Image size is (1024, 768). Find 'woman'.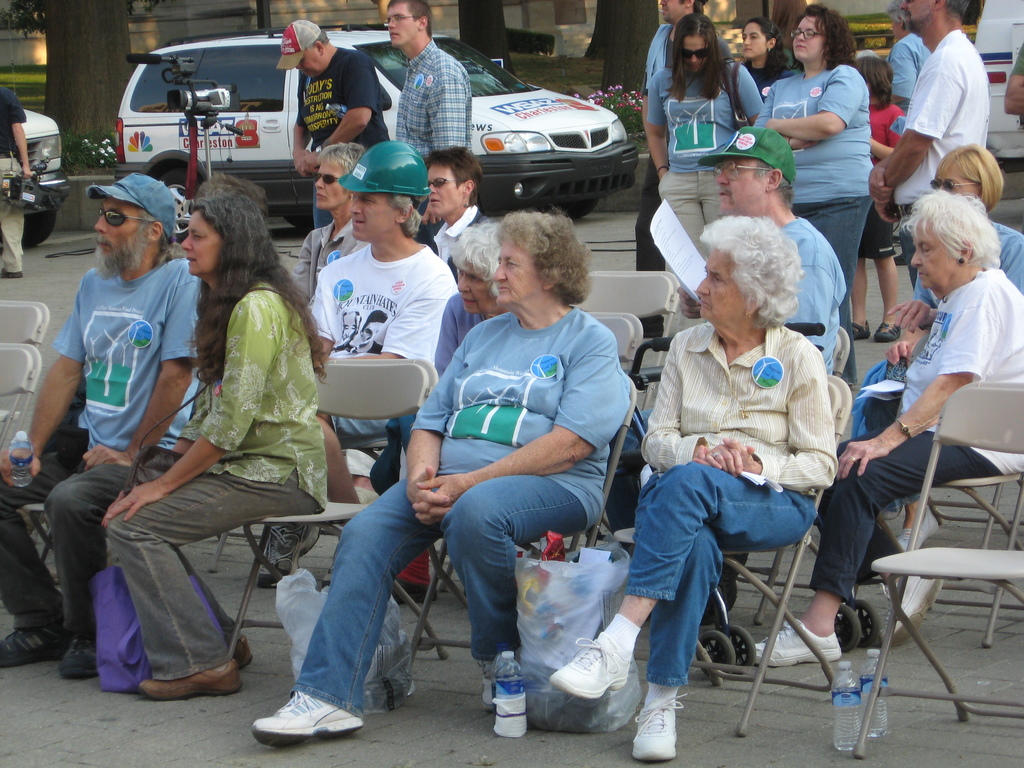
pyautogui.locateOnScreen(644, 13, 761, 275).
